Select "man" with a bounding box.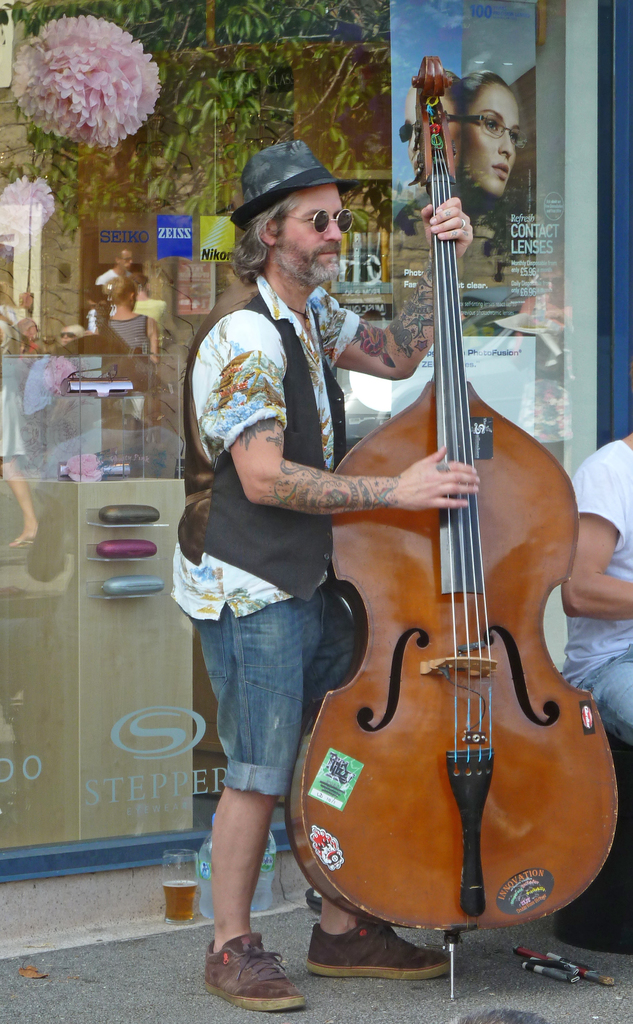
bbox(210, 106, 422, 959).
